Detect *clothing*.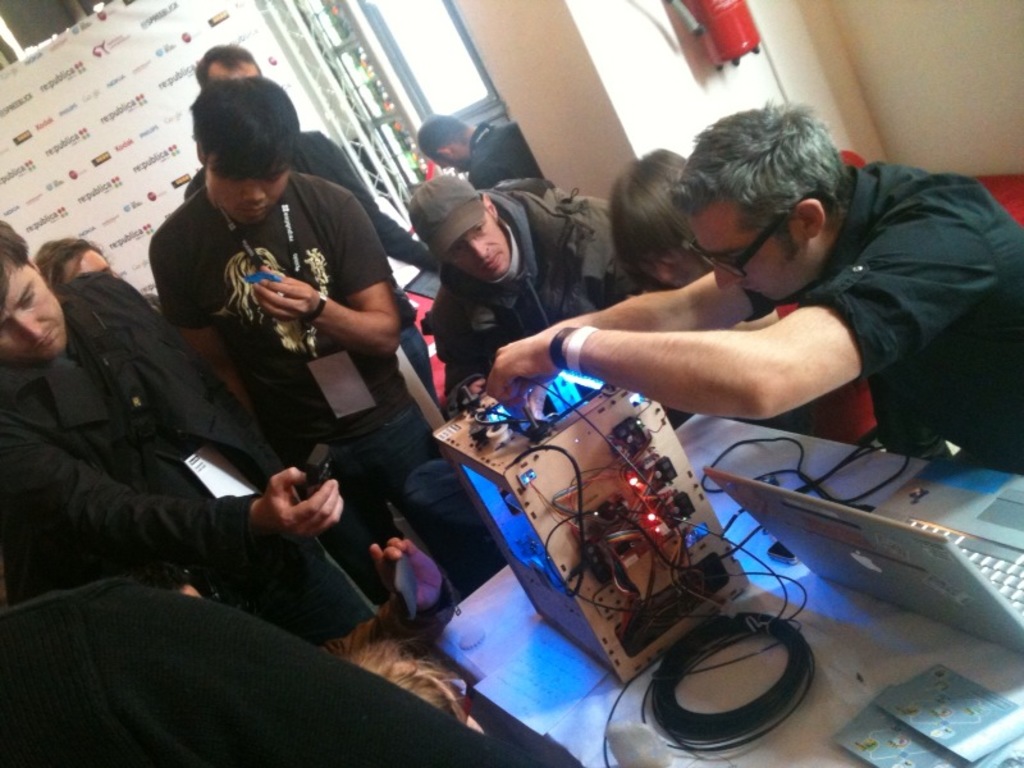
Detected at BBox(0, 271, 381, 634).
